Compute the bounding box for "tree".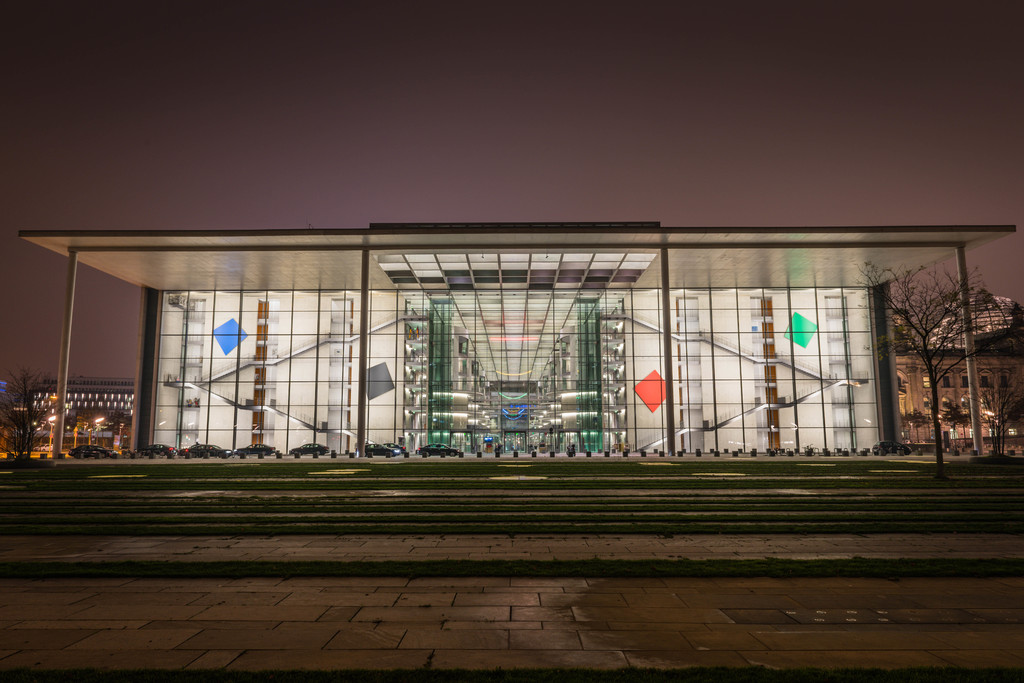
bbox(0, 366, 61, 460).
